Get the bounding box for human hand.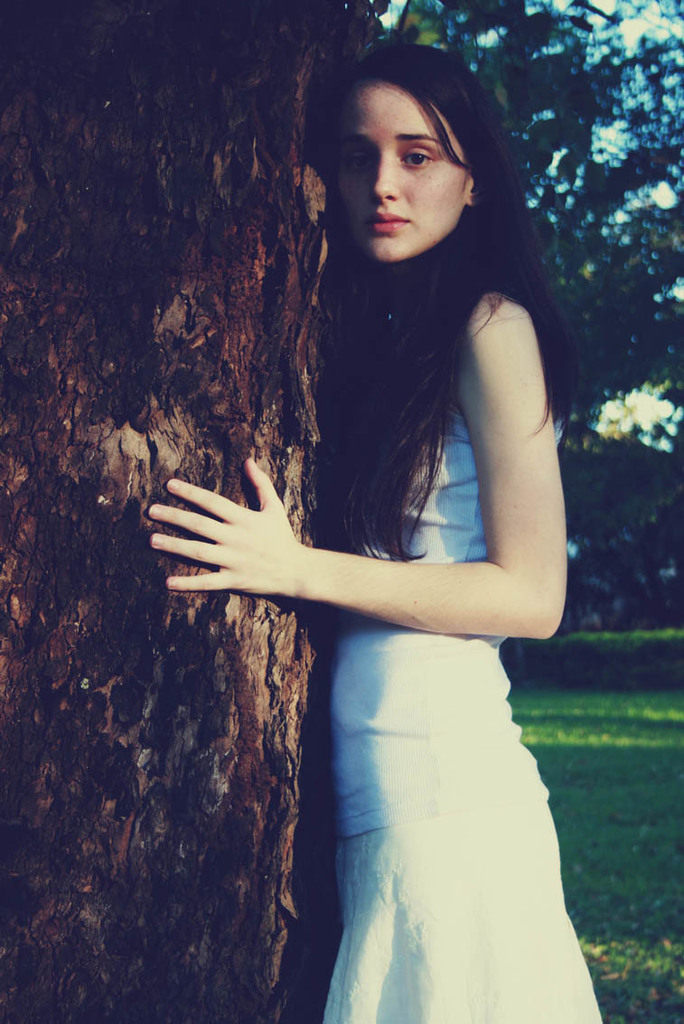
x1=154, y1=475, x2=348, y2=607.
